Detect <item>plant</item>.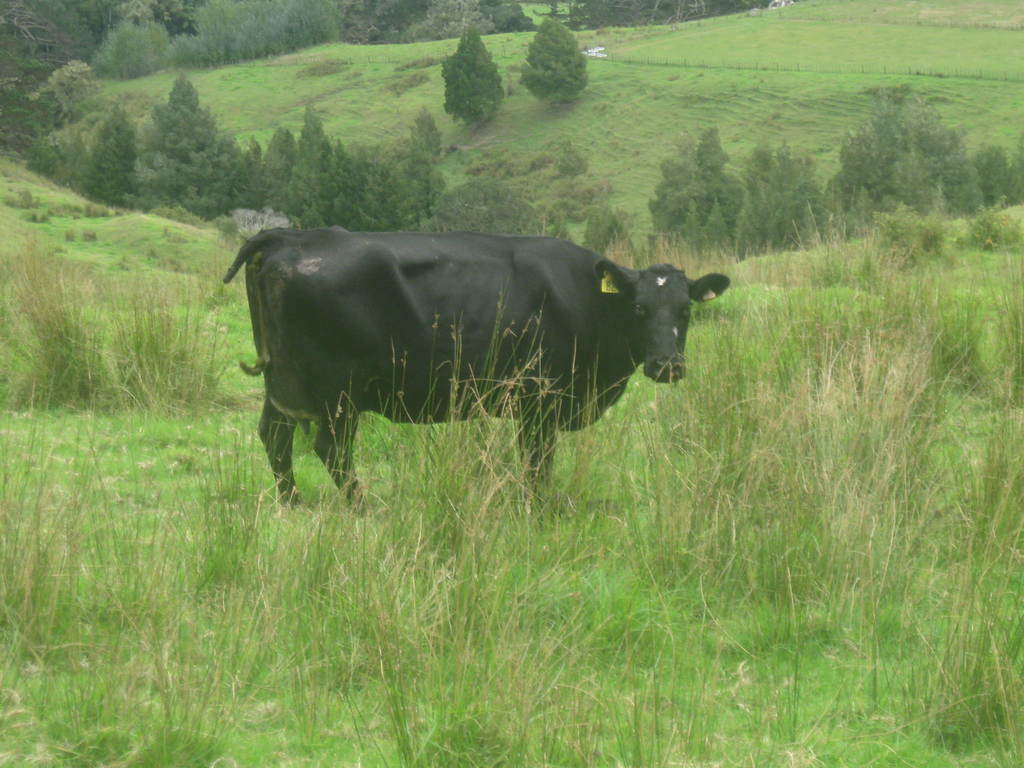
Detected at [518,13,589,104].
